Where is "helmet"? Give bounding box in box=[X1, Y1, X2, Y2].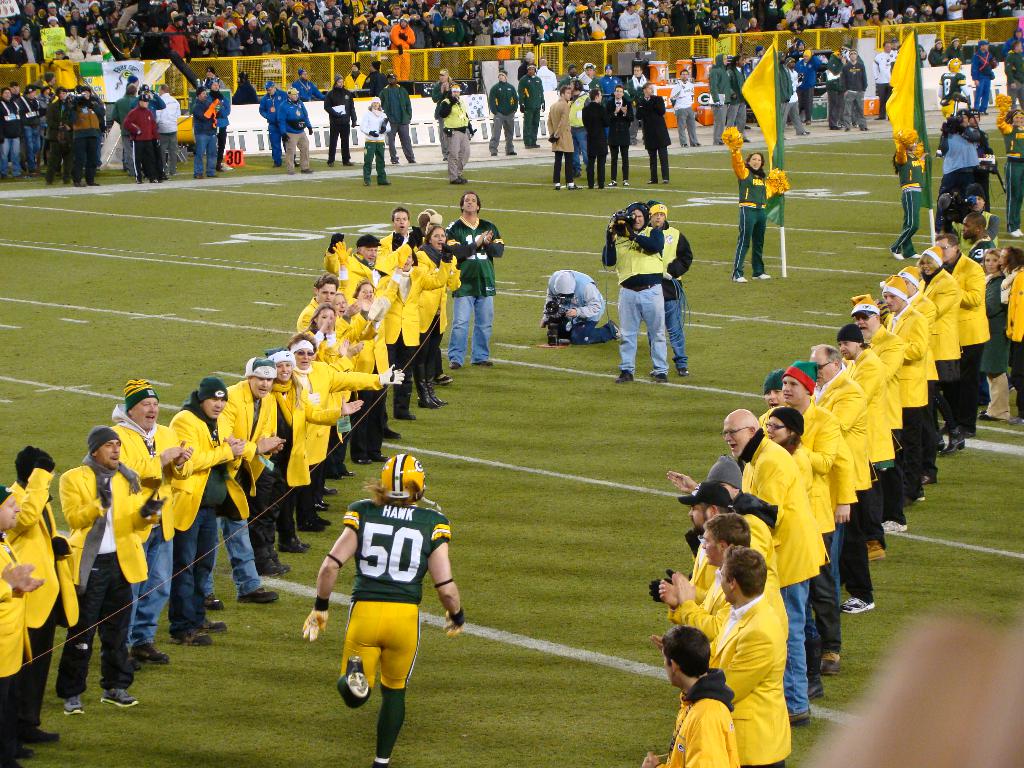
box=[362, 462, 426, 527].
